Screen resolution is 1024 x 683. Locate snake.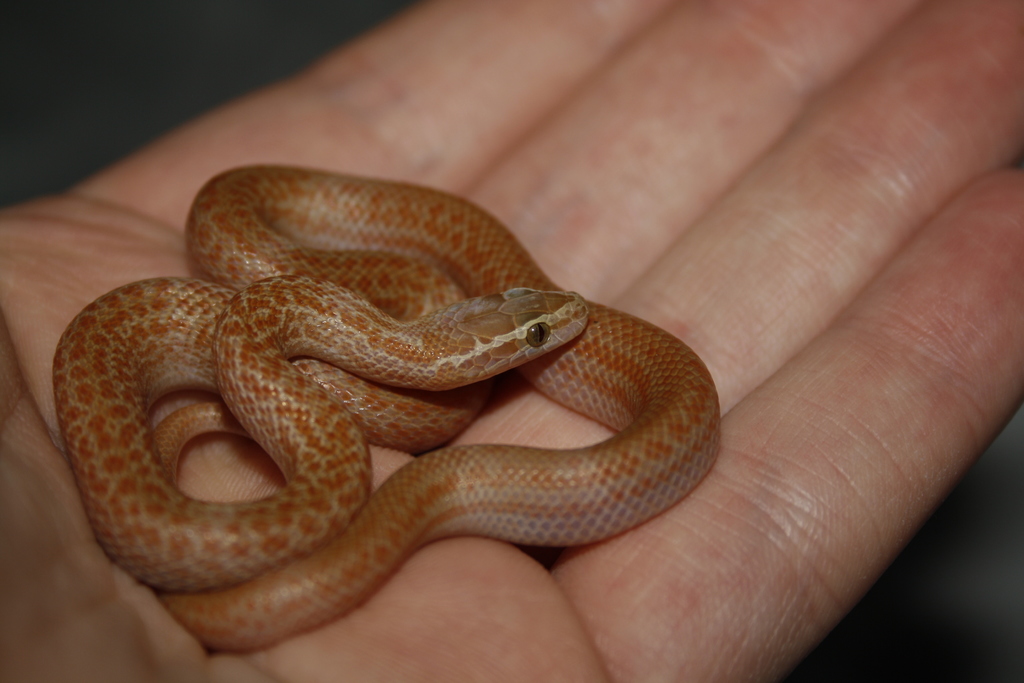
44,158,723,657.
